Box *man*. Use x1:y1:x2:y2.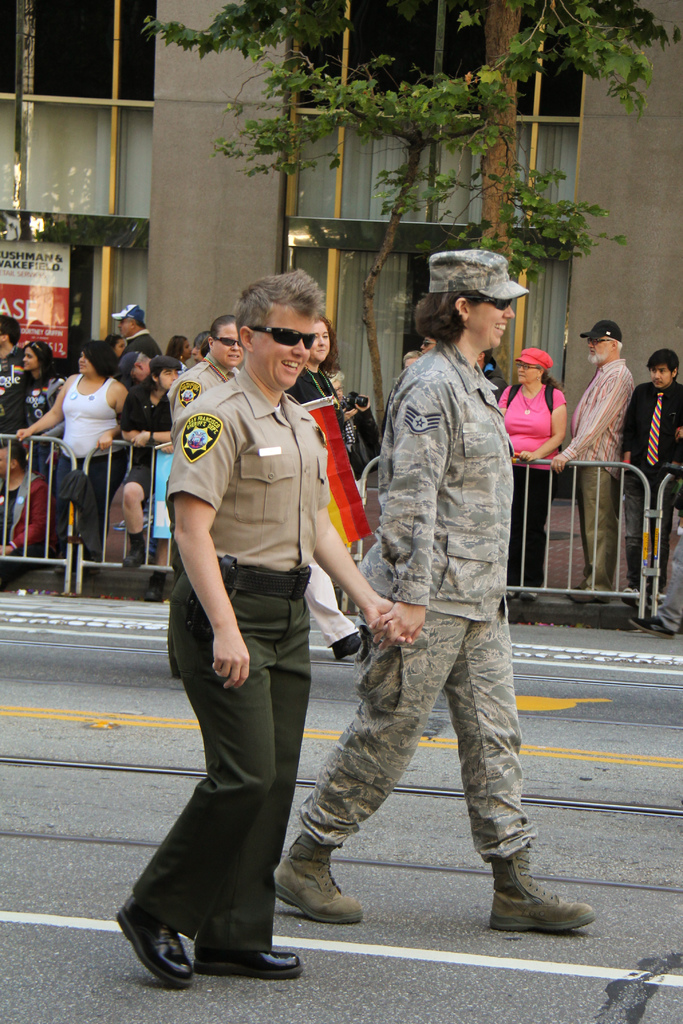
621:345:682:599.
